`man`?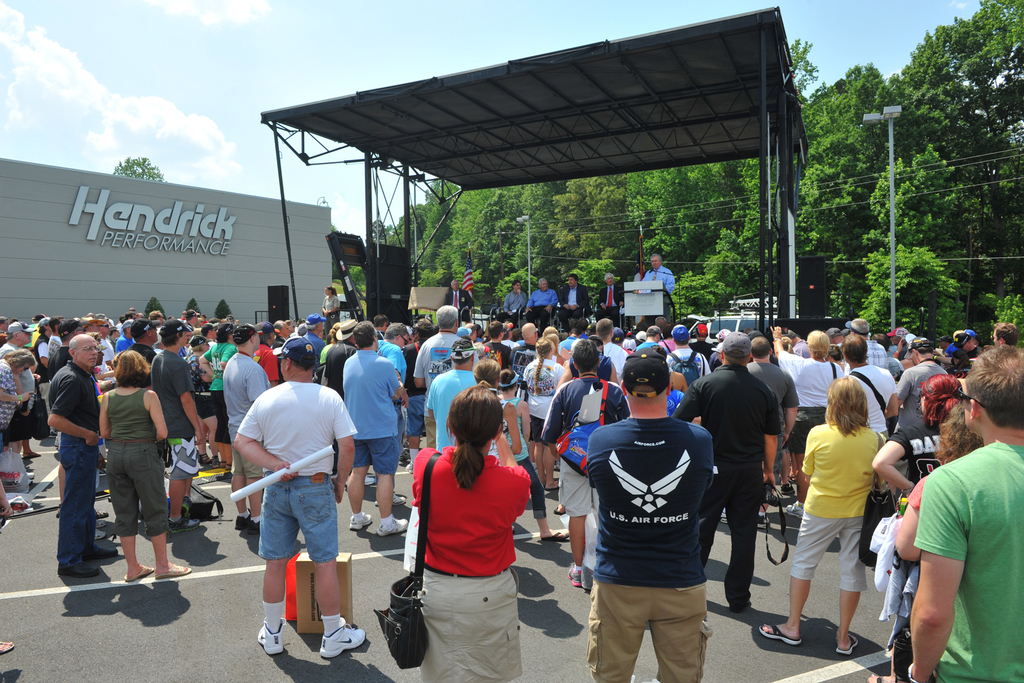
257/338/367/659
